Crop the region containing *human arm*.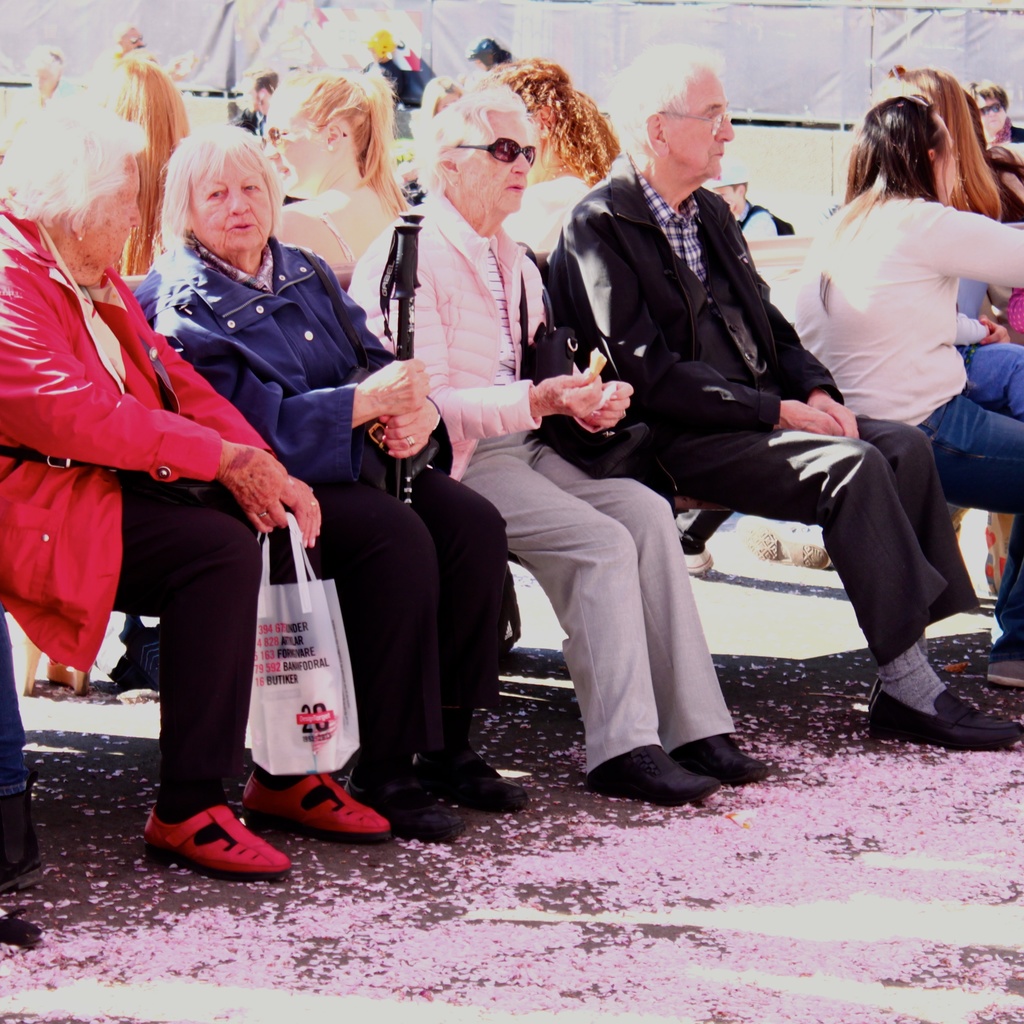
Crop region: 918:194:1023:289.
